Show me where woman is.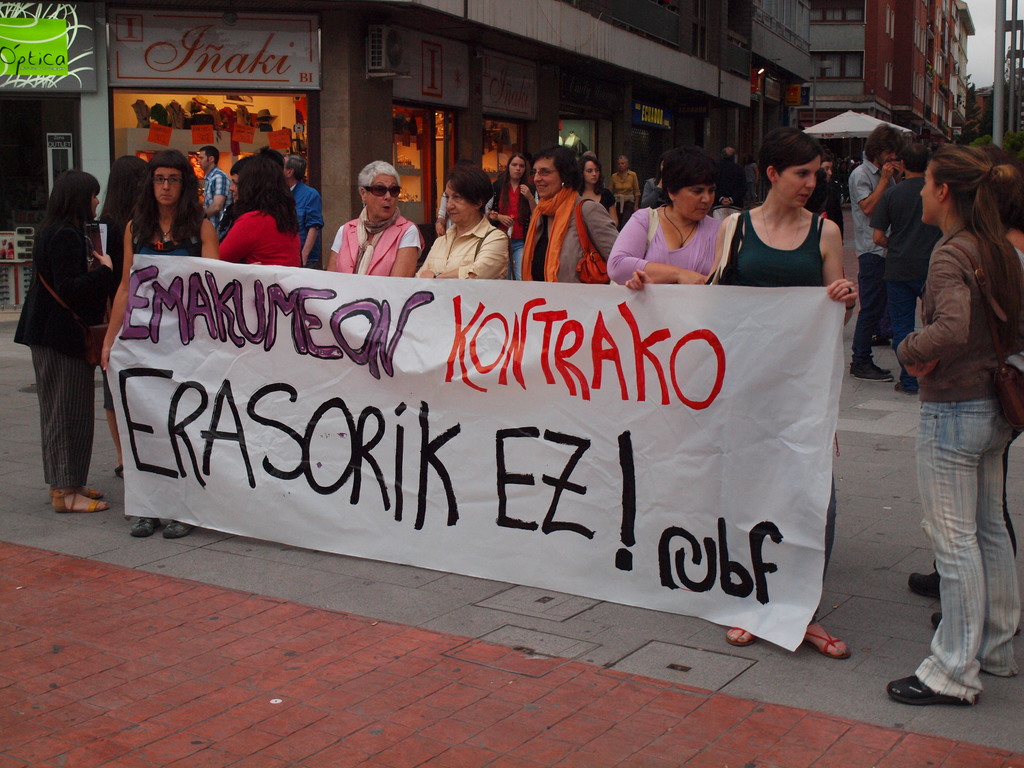
woman is at (x1=803, y1=164, x2=845, y2=248).
